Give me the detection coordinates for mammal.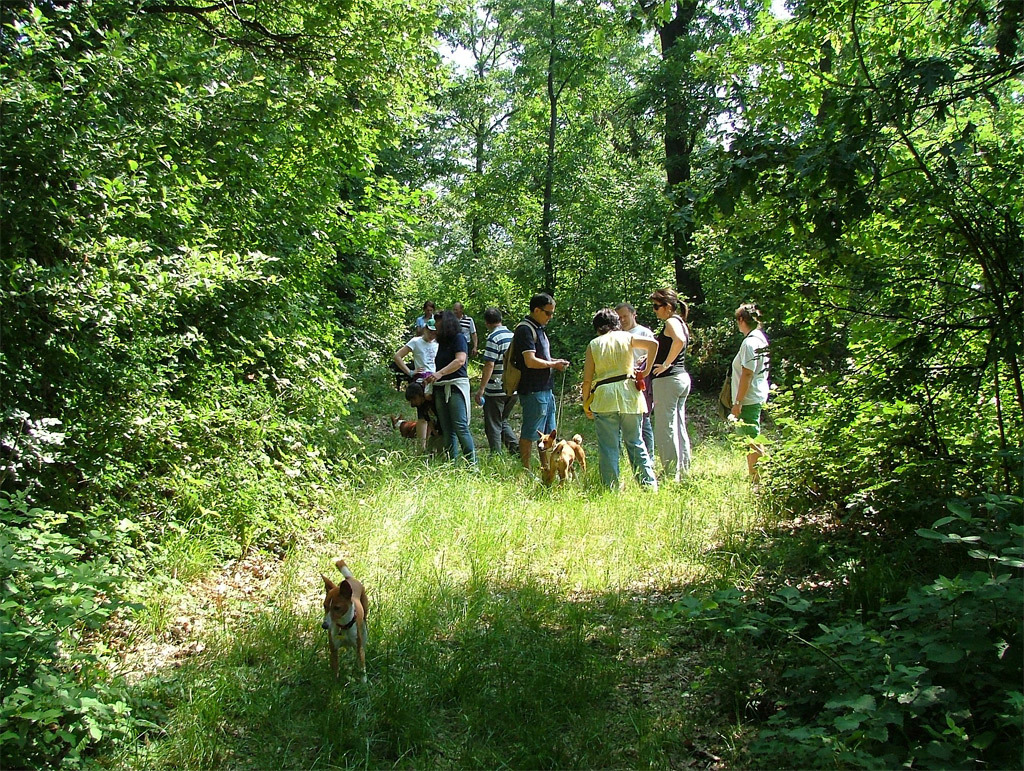
393 319 440 439.
